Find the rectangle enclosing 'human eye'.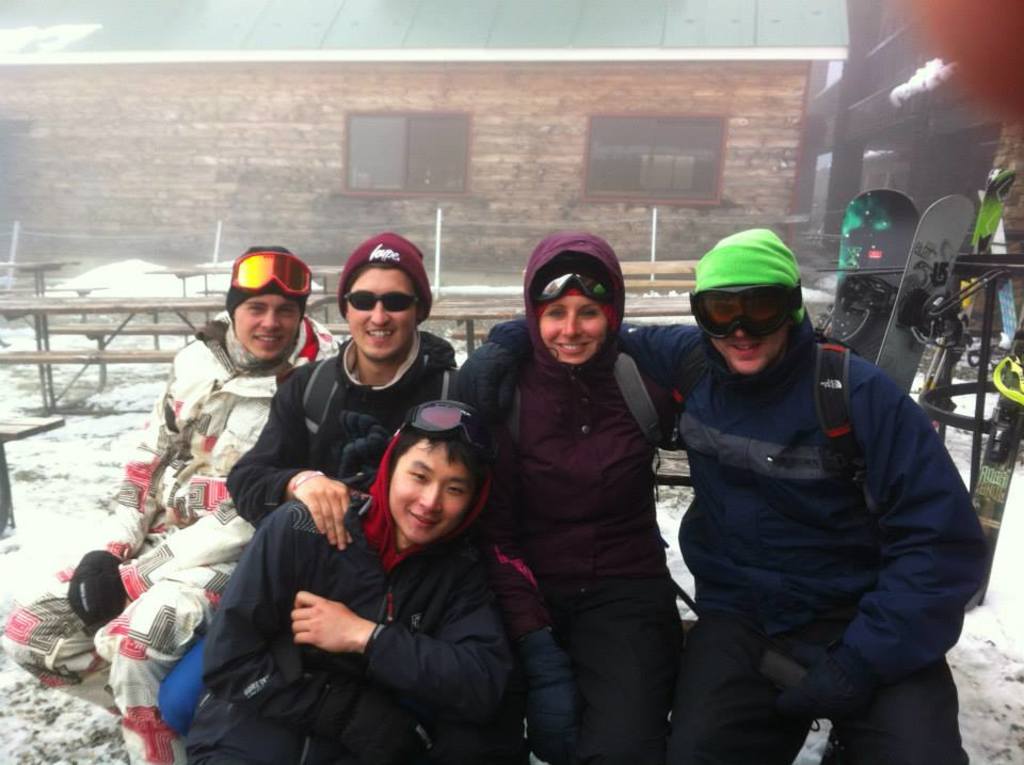
<bbox>578, 305, 597, 321</bbox>.
